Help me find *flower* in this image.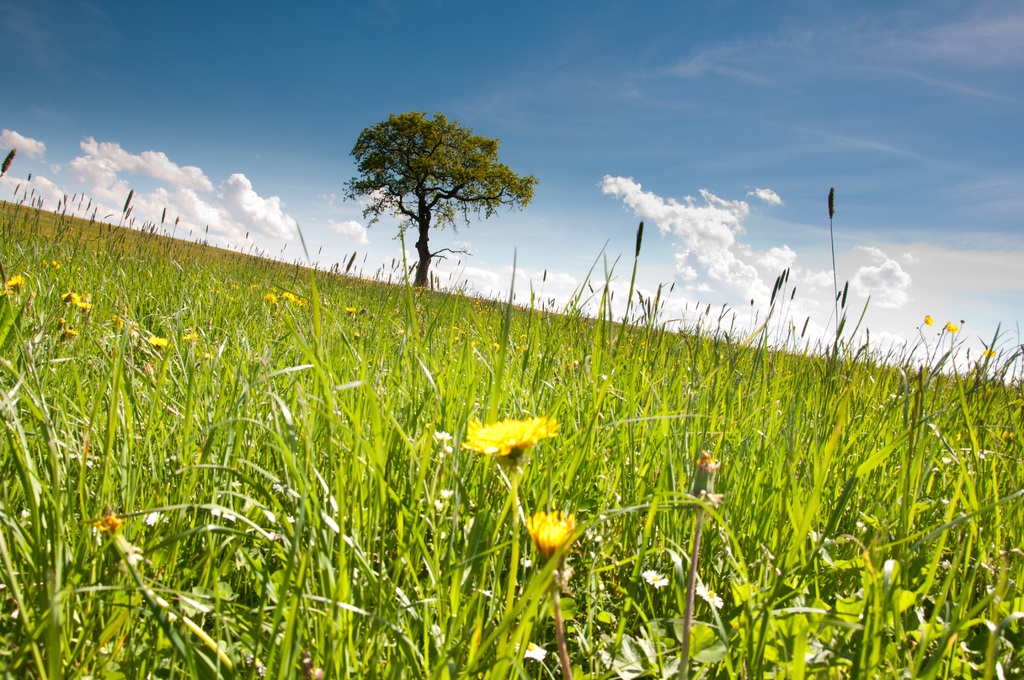
Found it: (left=61, top=287, right=111, bottom=309).
